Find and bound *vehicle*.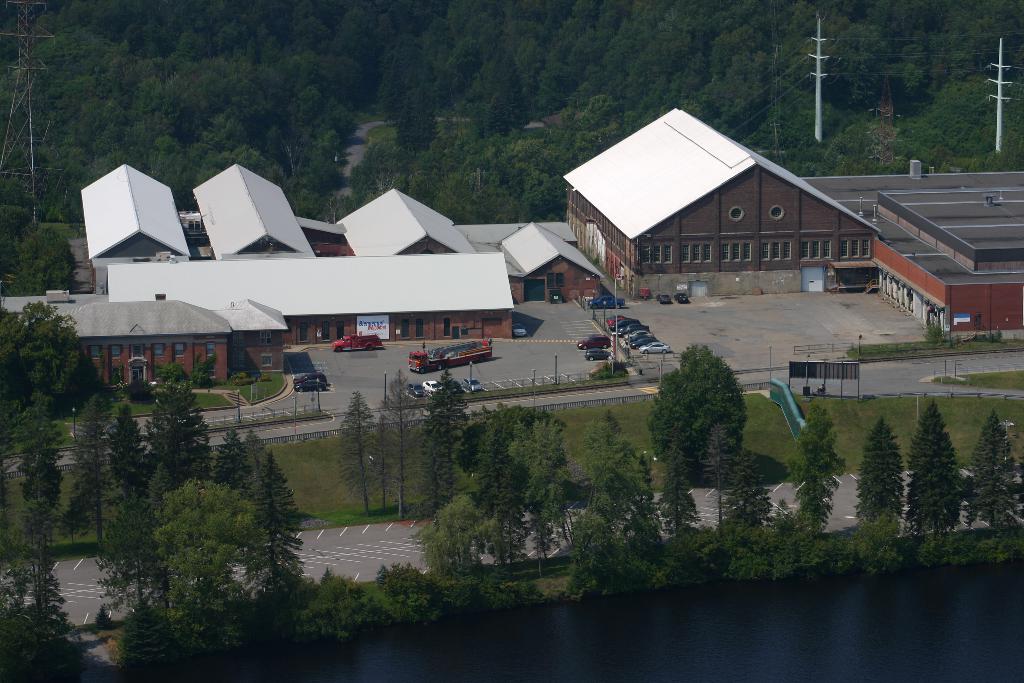
Bound: box(636, 343, 667, 355).
